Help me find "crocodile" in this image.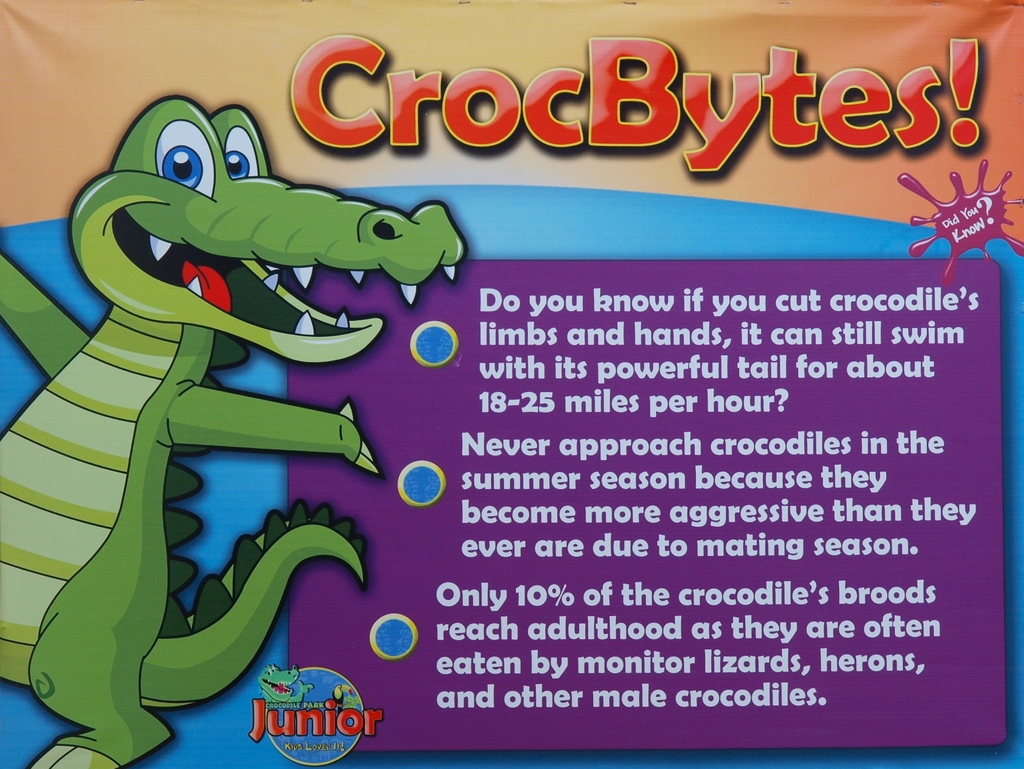
Found it: crop(0, 94, 465, 768).
